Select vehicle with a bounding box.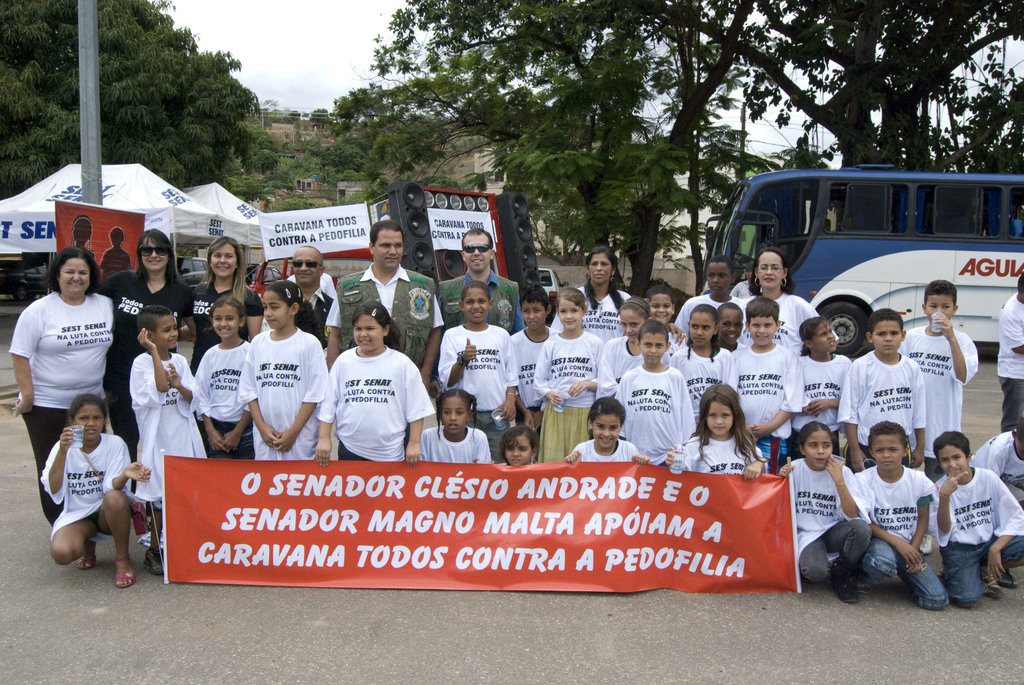
BBox(239, 262, 291, 302).
